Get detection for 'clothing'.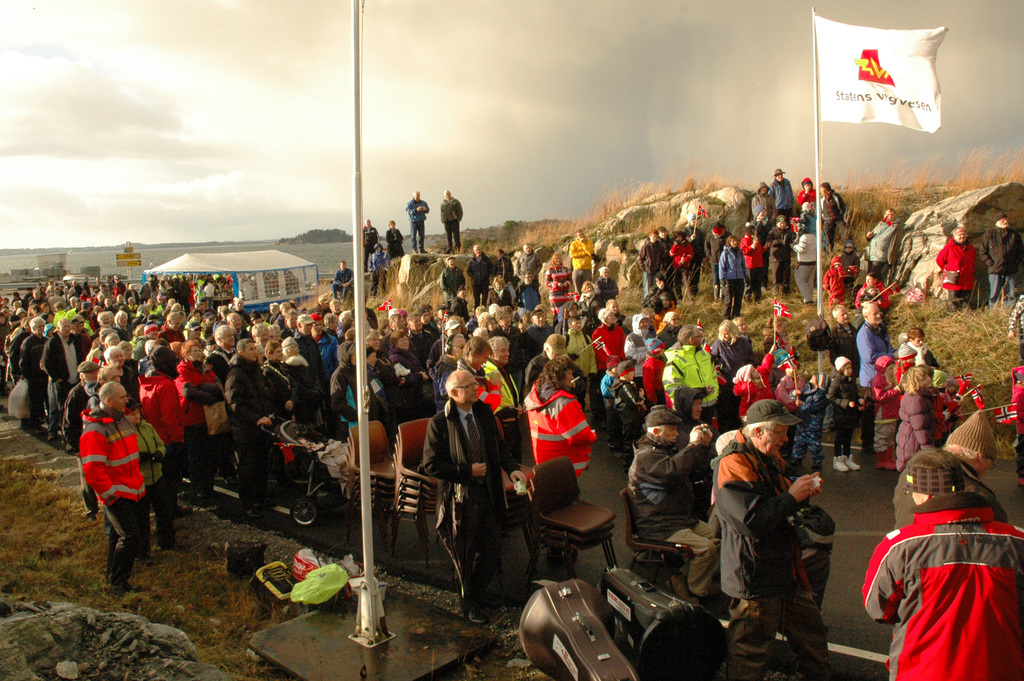
Detection: <region>771, 227, 796, 281</region>.
